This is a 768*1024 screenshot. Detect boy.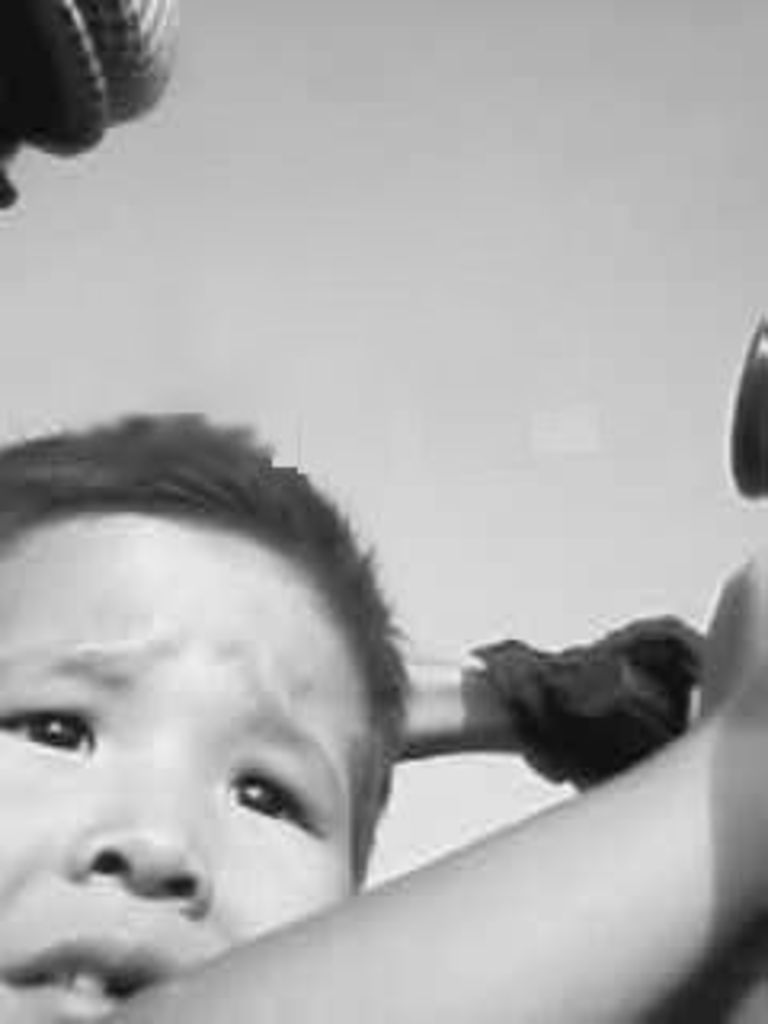
[x1=0, y1=365, x2=605, y2=1023].
